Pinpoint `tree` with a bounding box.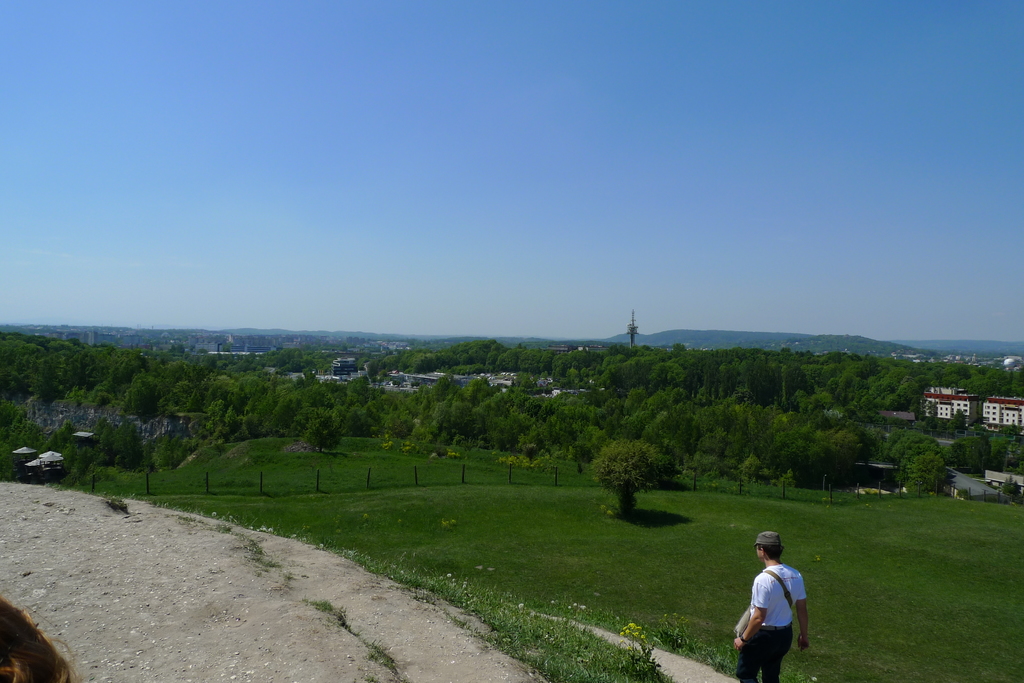
[left=278, top=357, right=317, bottom=378].
